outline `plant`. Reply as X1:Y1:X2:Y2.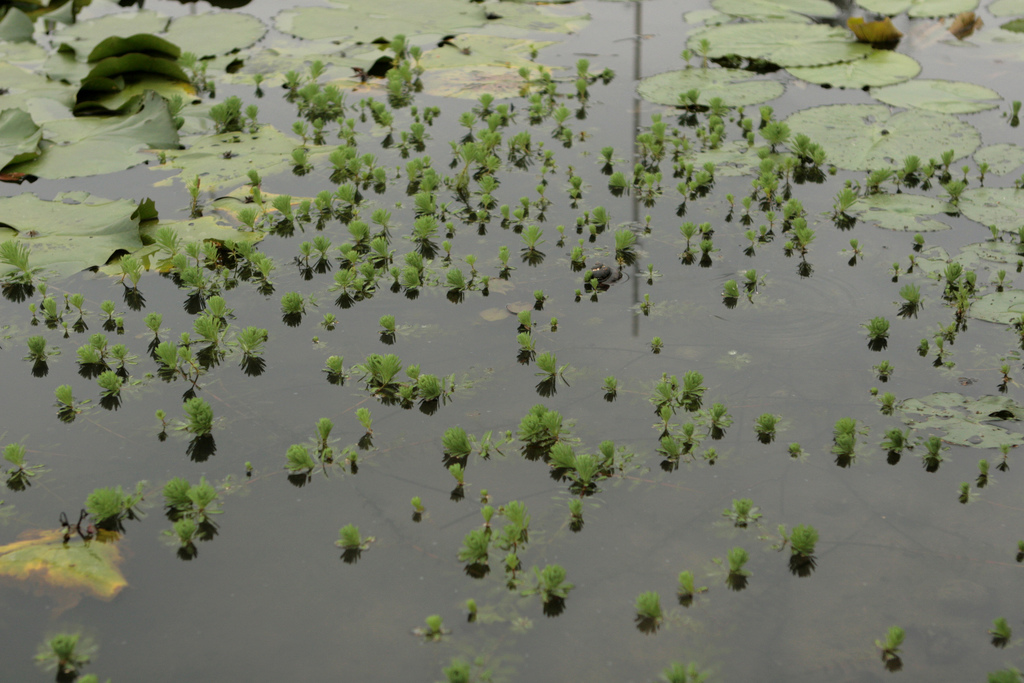
430:614:444:630.
